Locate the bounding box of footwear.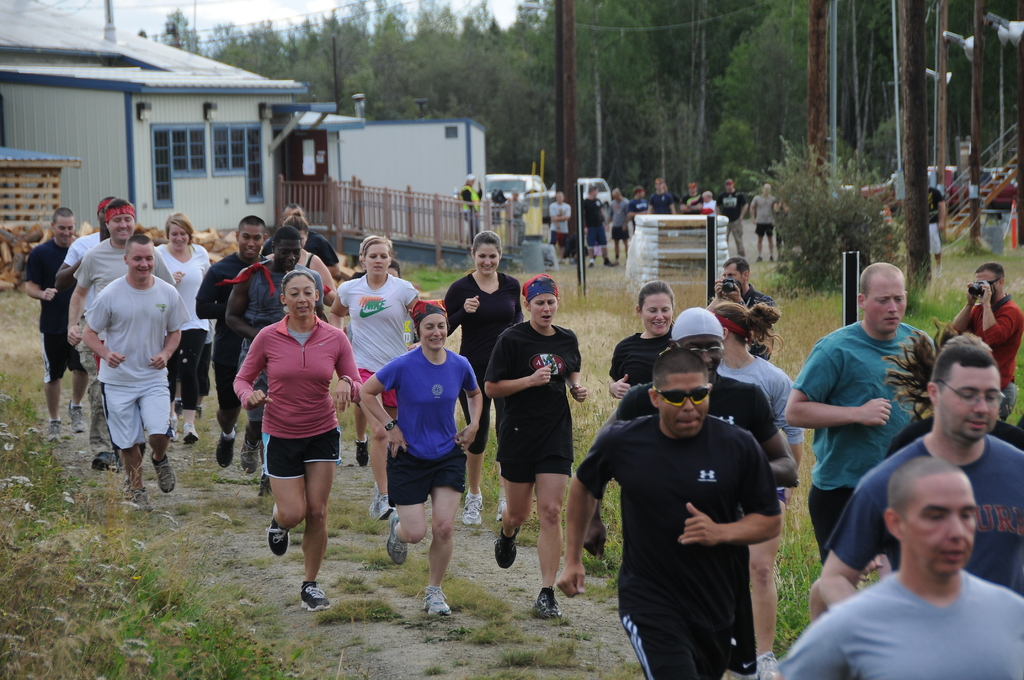
Bounding box: (90,448,118,467).
